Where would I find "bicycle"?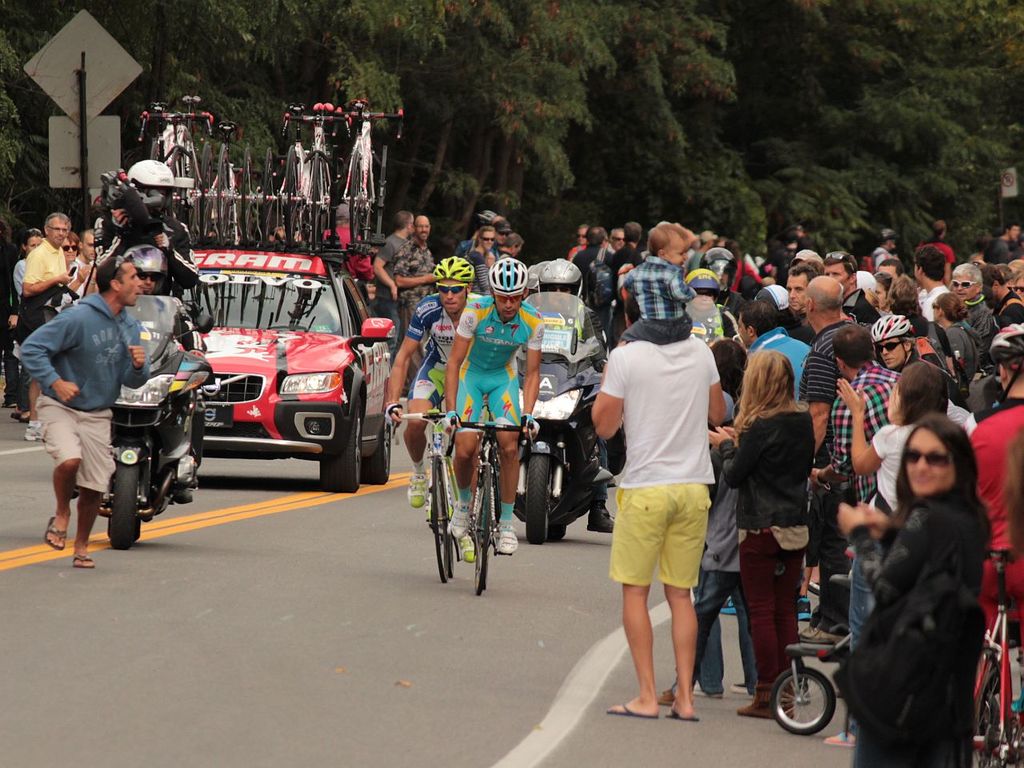
At [339,103,415,245].
